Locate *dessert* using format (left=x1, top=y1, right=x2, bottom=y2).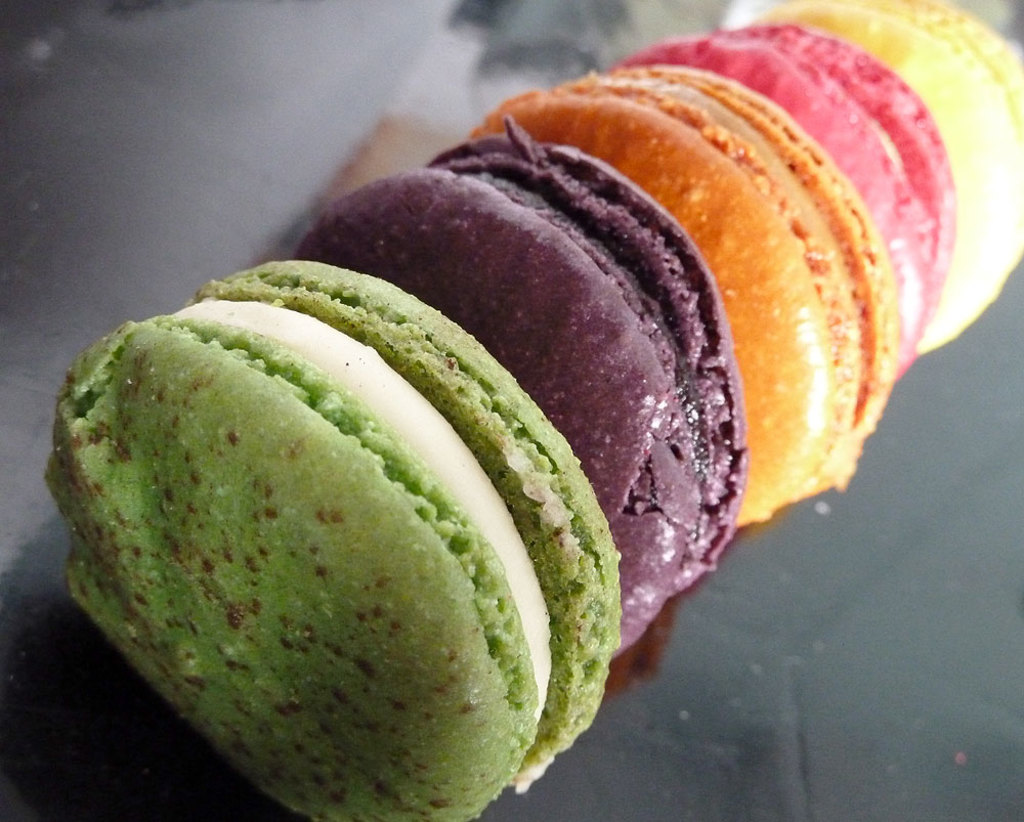
(left=464, top=59, right=890, bottom=531).
